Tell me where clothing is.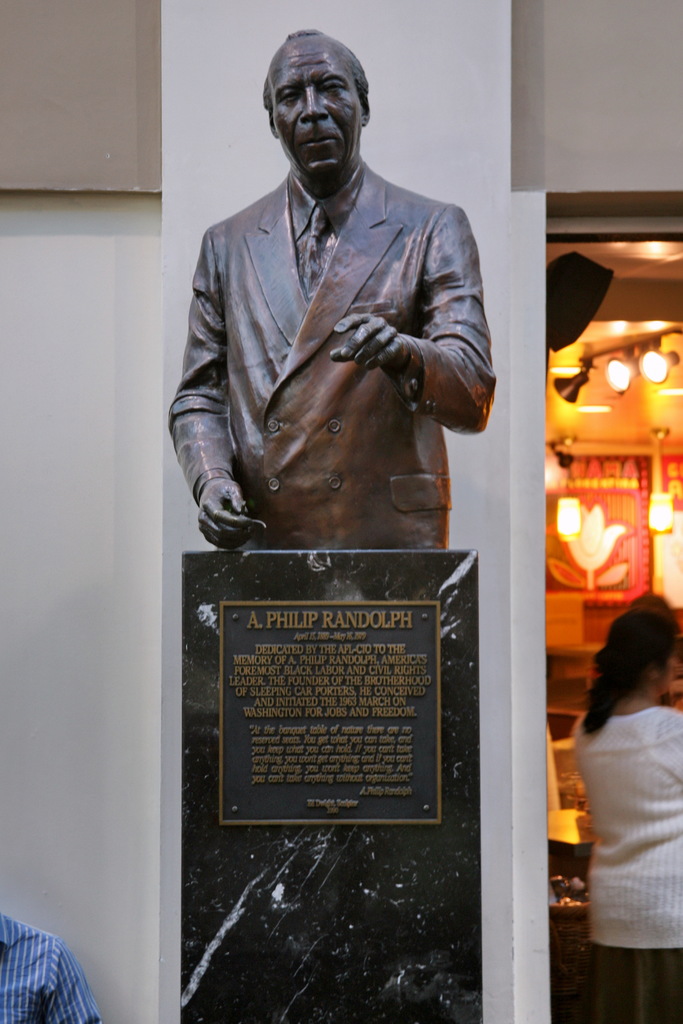
clothing is at BBox(570, 698, 682, 1023).
